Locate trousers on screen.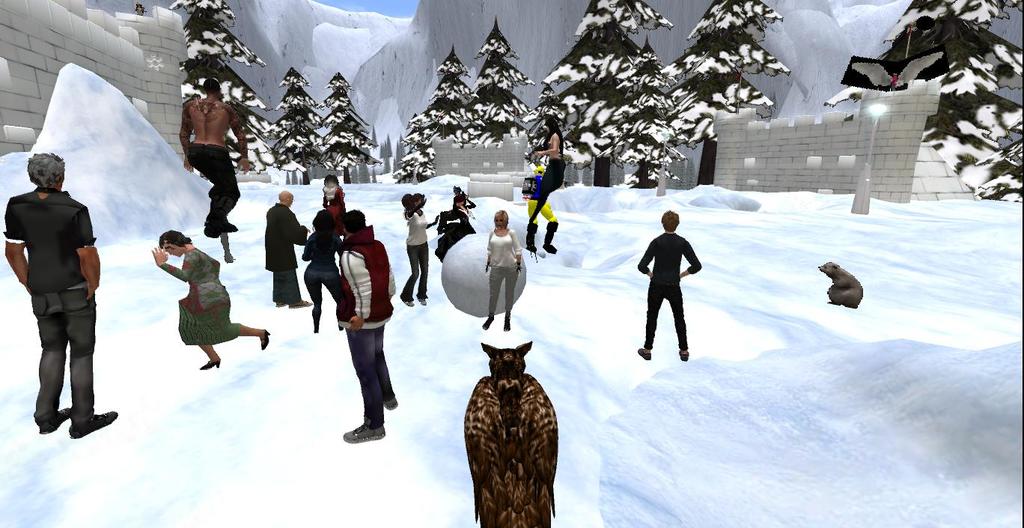
On screen at [307,261,350,317].
